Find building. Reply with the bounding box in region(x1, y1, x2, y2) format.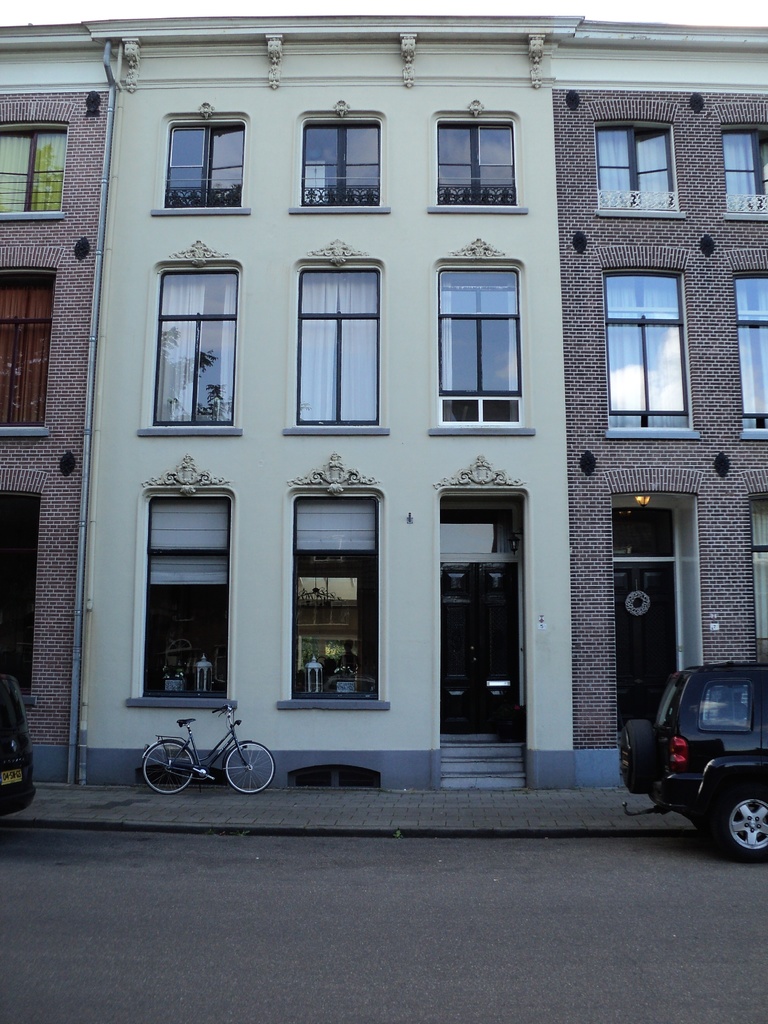
region(0, 19, 767, 801).
